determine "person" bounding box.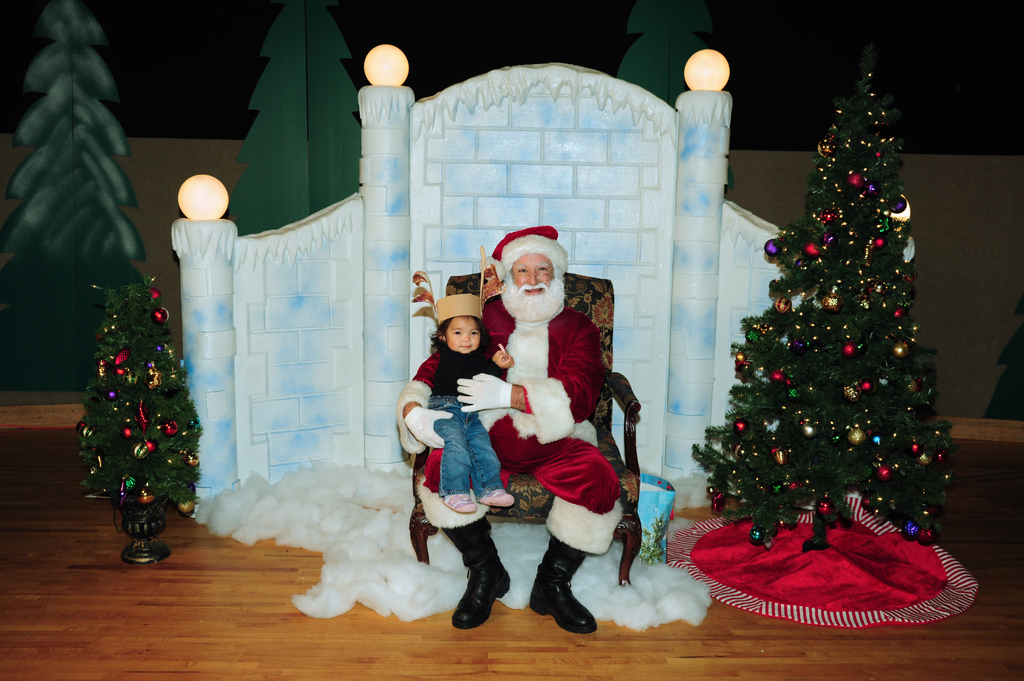
Determined: [398,220,622,632].
